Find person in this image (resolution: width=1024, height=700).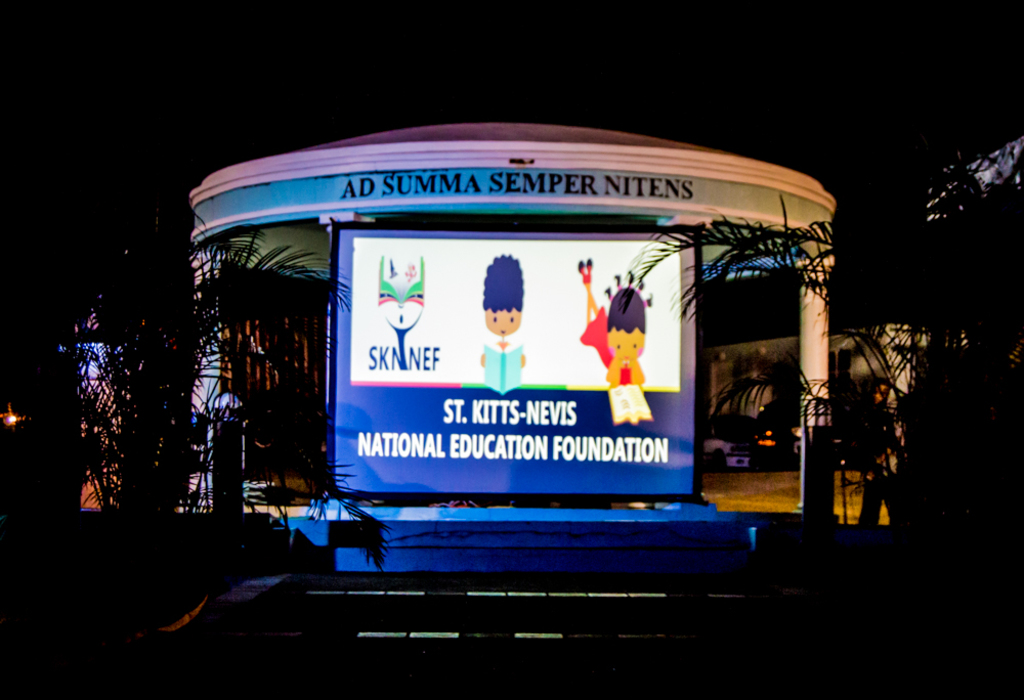
Rect(575, 261, 648, 396).
